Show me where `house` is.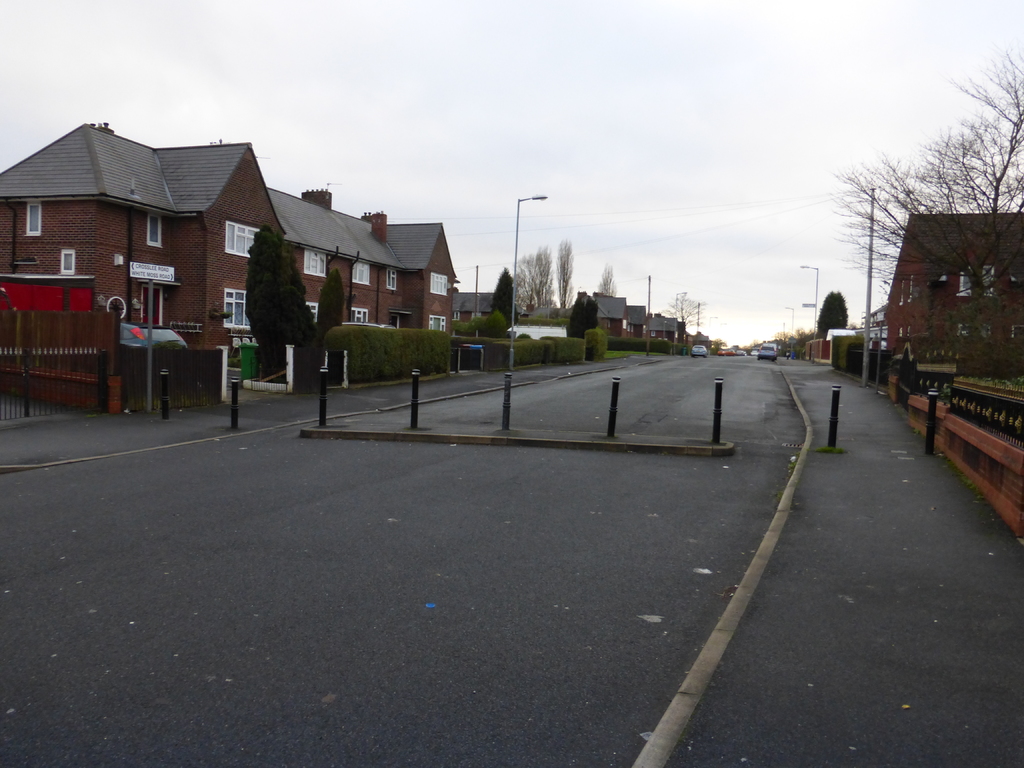
`house` is at [left=0, top=122, right=459, bottom=363].
